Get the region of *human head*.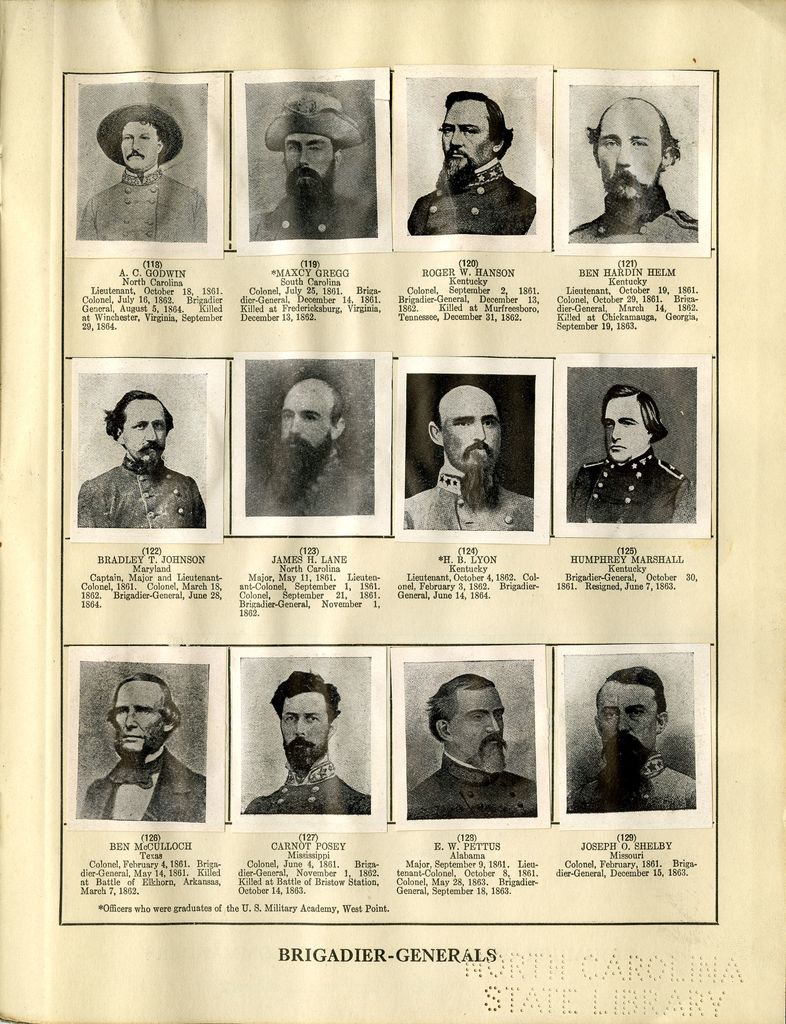
crop(265, 674, 340, 770).
